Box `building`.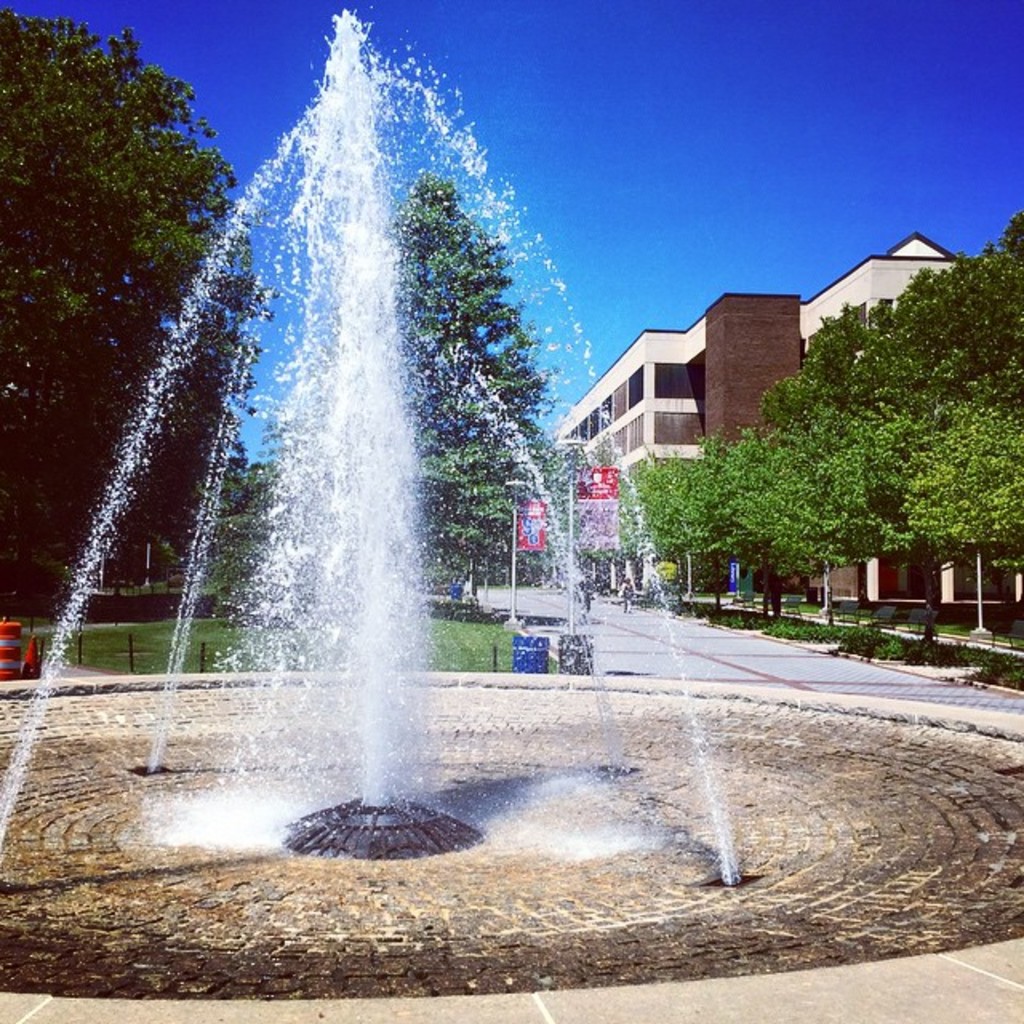
select_region(542, 232, 1022, 619).
